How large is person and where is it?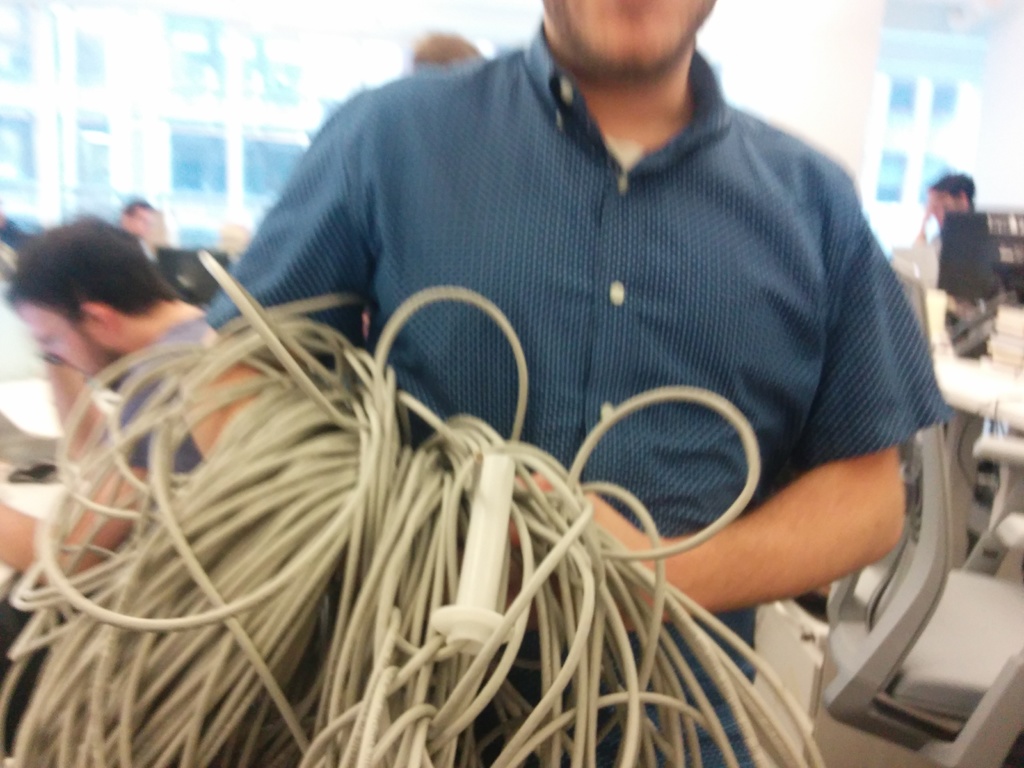
Bounding box: <bbox>186, 0, 963, 767</bbox>.
